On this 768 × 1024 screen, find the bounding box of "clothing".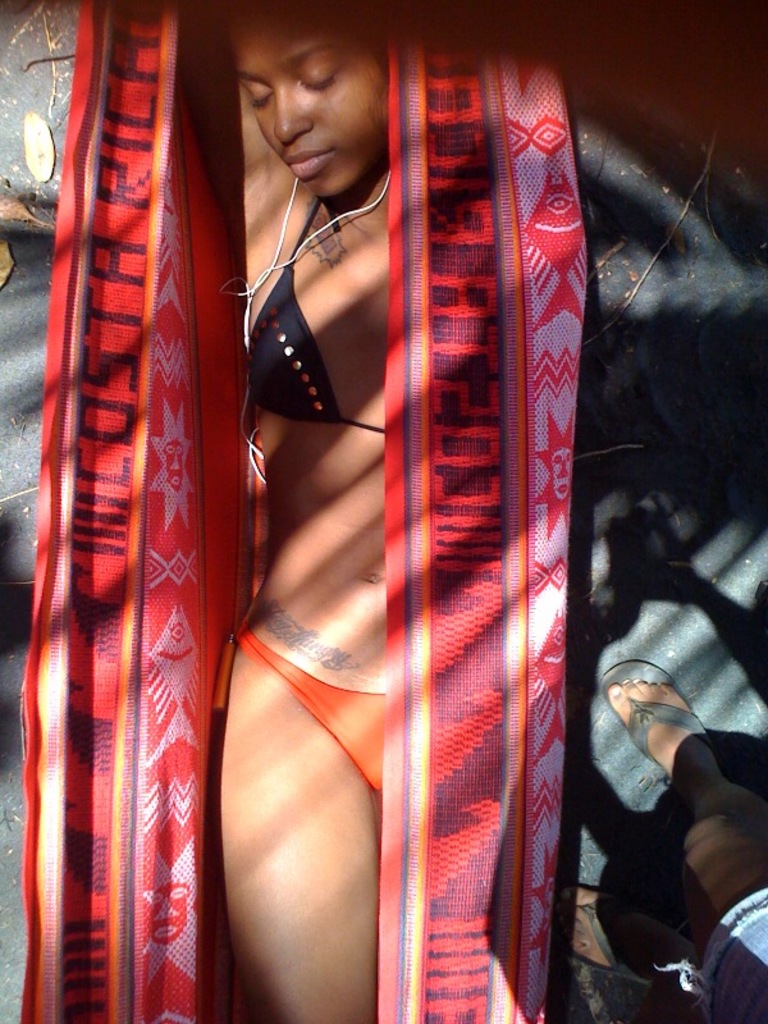
Bounding box: region(649, 883, 767, 1023).
